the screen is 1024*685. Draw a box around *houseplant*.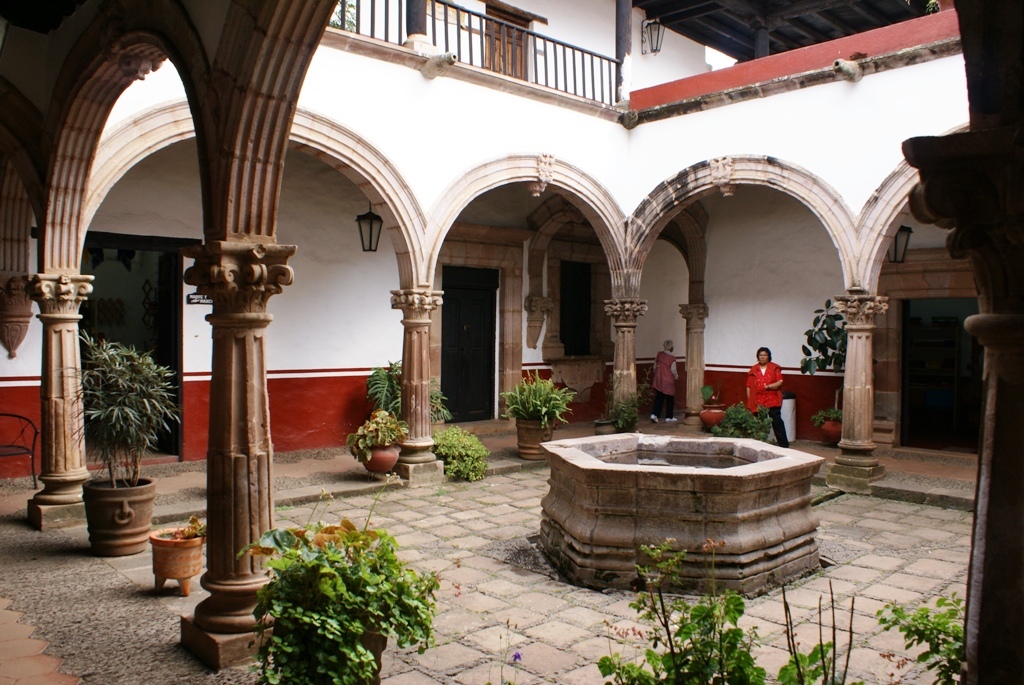
pyautogui.locateOnScreen(50, 325, 185, 559).
